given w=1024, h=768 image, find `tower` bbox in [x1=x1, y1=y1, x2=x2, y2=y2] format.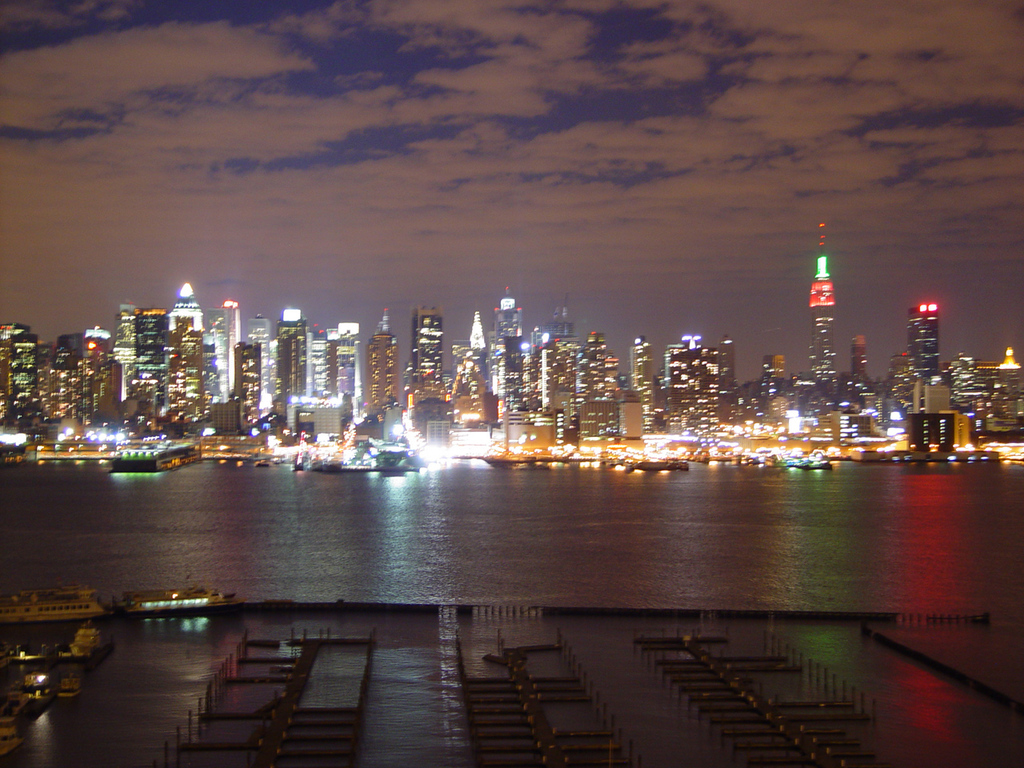
[x1=1, y1=318, x2=50, y2=424].
